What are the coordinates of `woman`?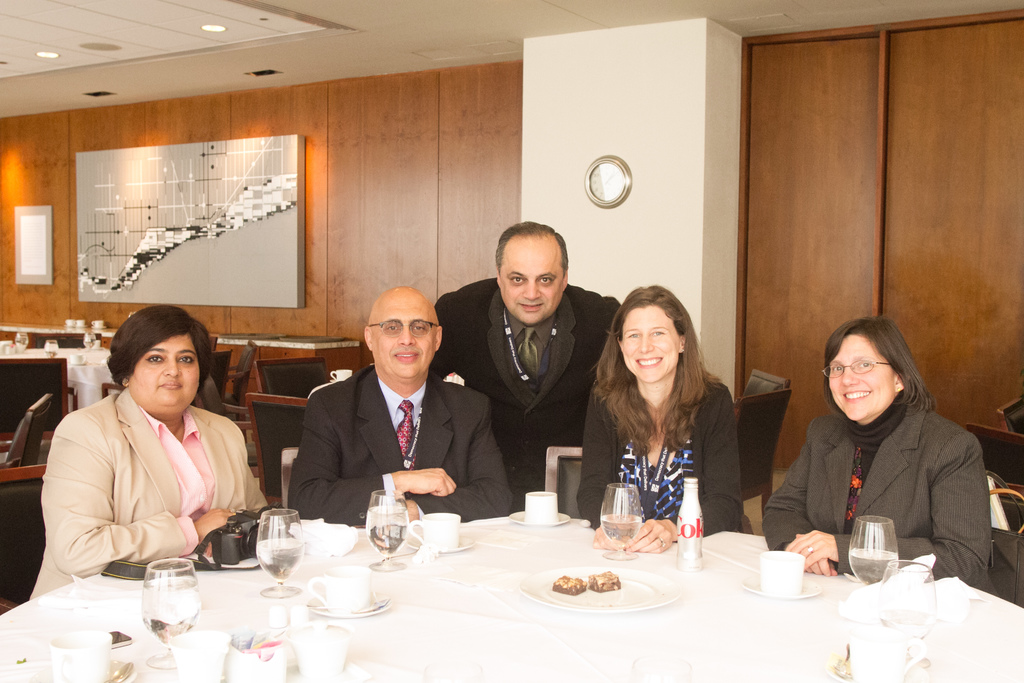
{"left": 580, "top": 273, "right": 756, "bottom": 566}.
